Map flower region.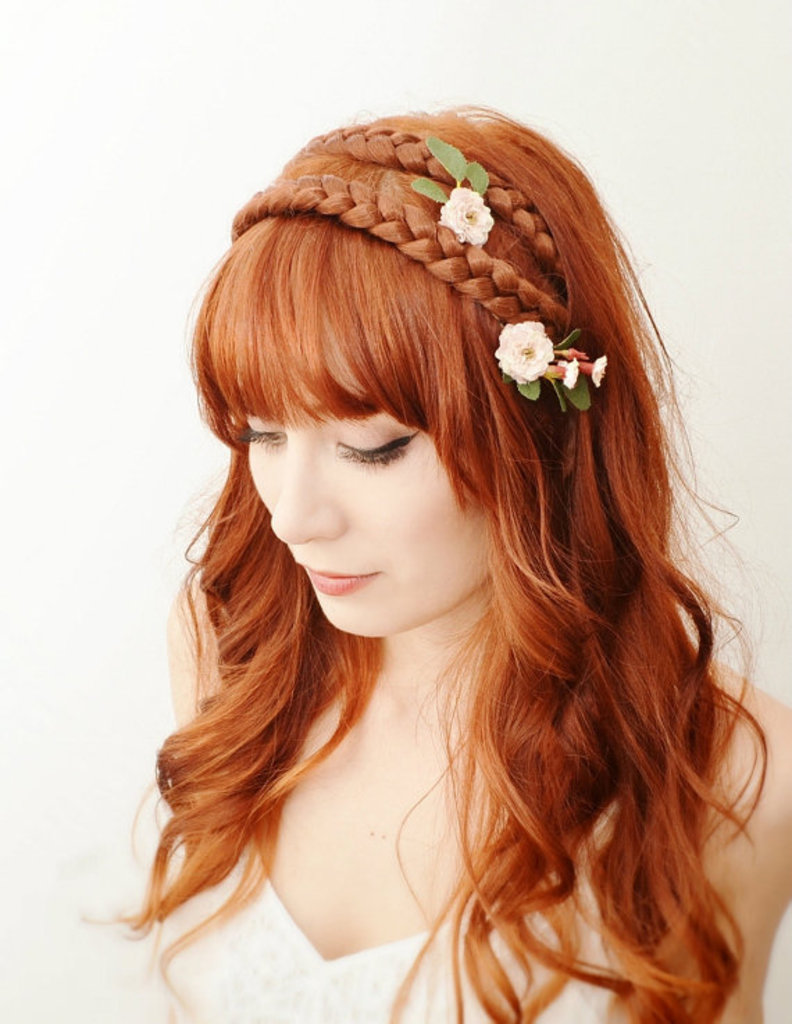
Mapped to 588:353:611:382.
